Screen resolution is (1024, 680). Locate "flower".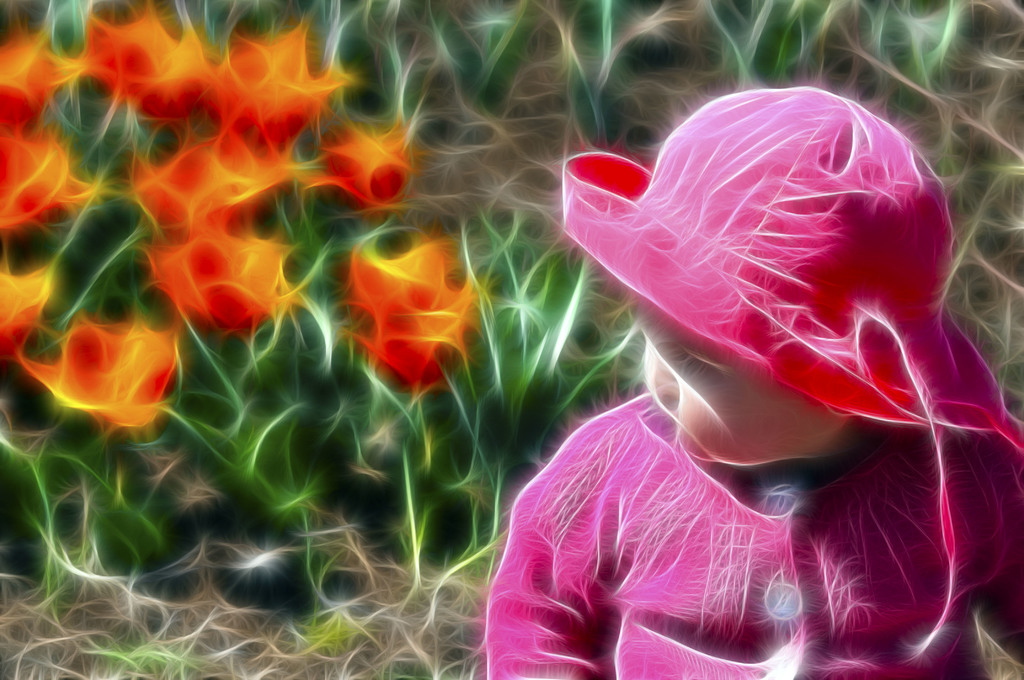
[20, 318, 182, 430].
